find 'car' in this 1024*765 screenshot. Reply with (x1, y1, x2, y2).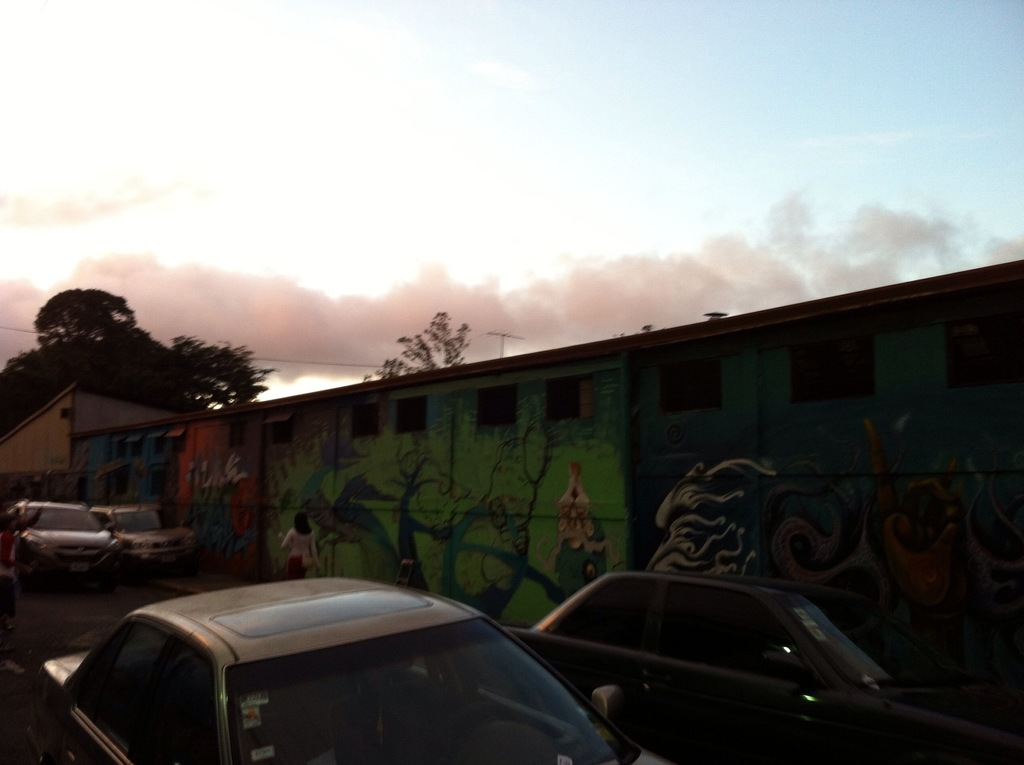
(48, 576, 609, 764).
